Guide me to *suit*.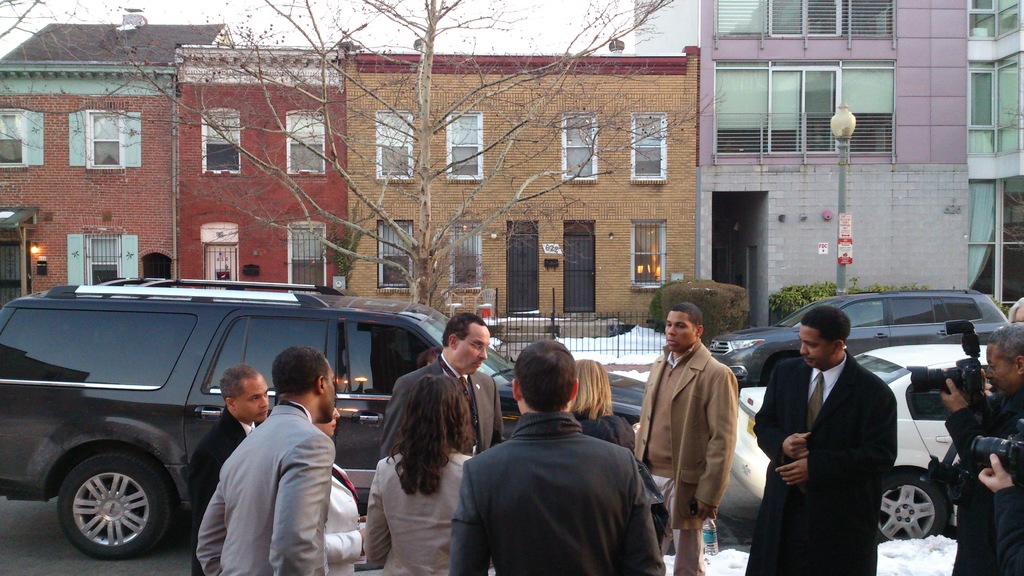
Guidance: 634/338/739/575.
